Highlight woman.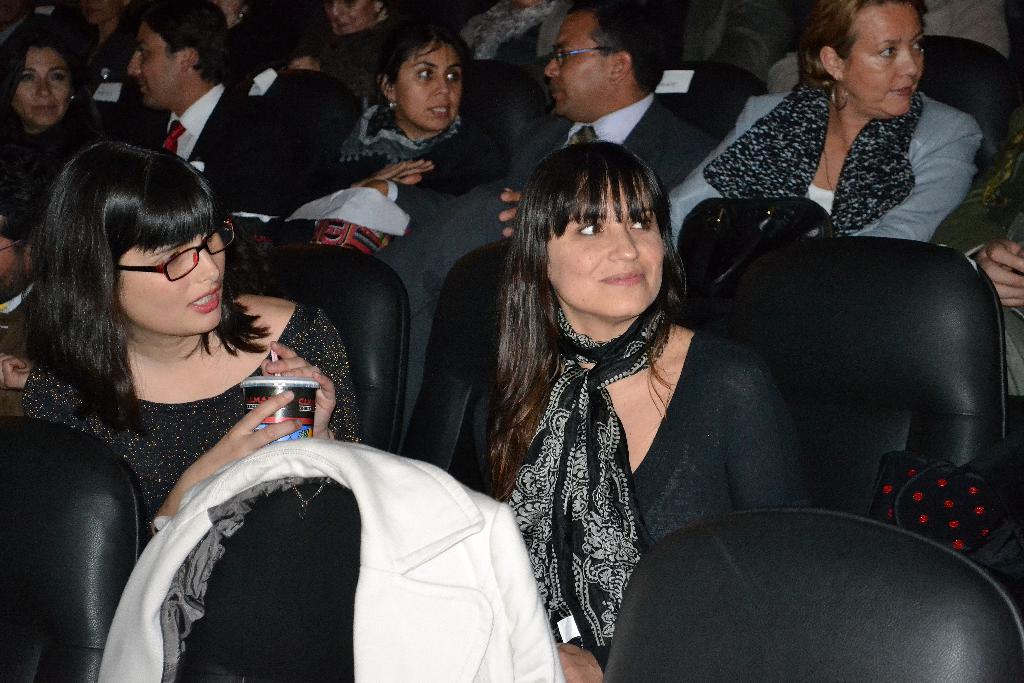
Highlighted region: {"x1": 0, "y1": 17, "x2": 106, "y2": 238}.
